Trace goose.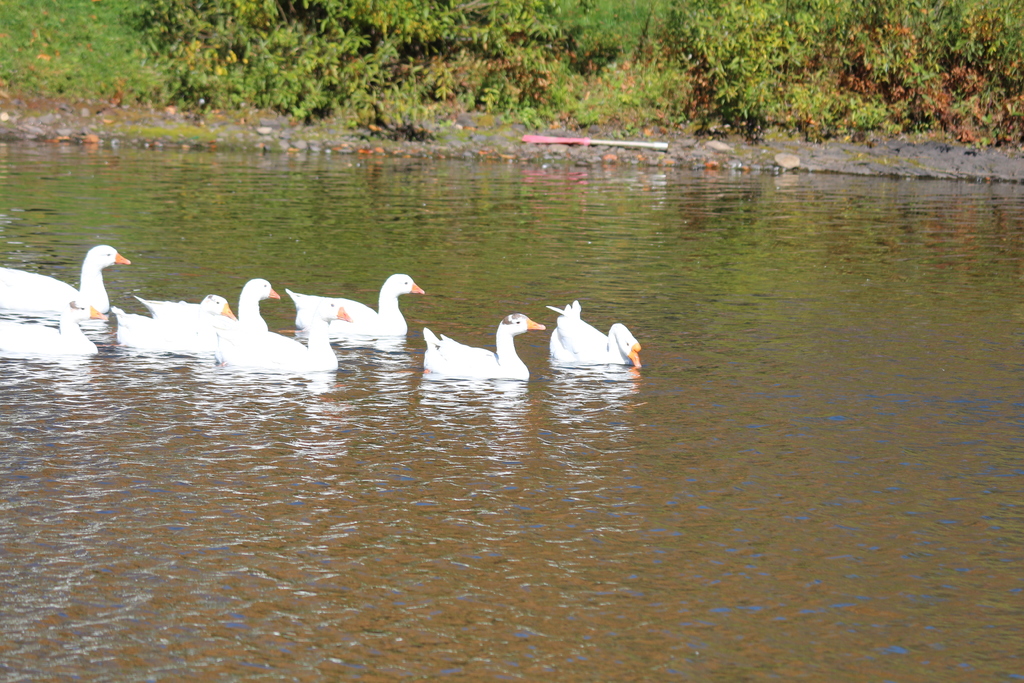
Traced to x1=131 y1=292 x2=236 y2=322.
